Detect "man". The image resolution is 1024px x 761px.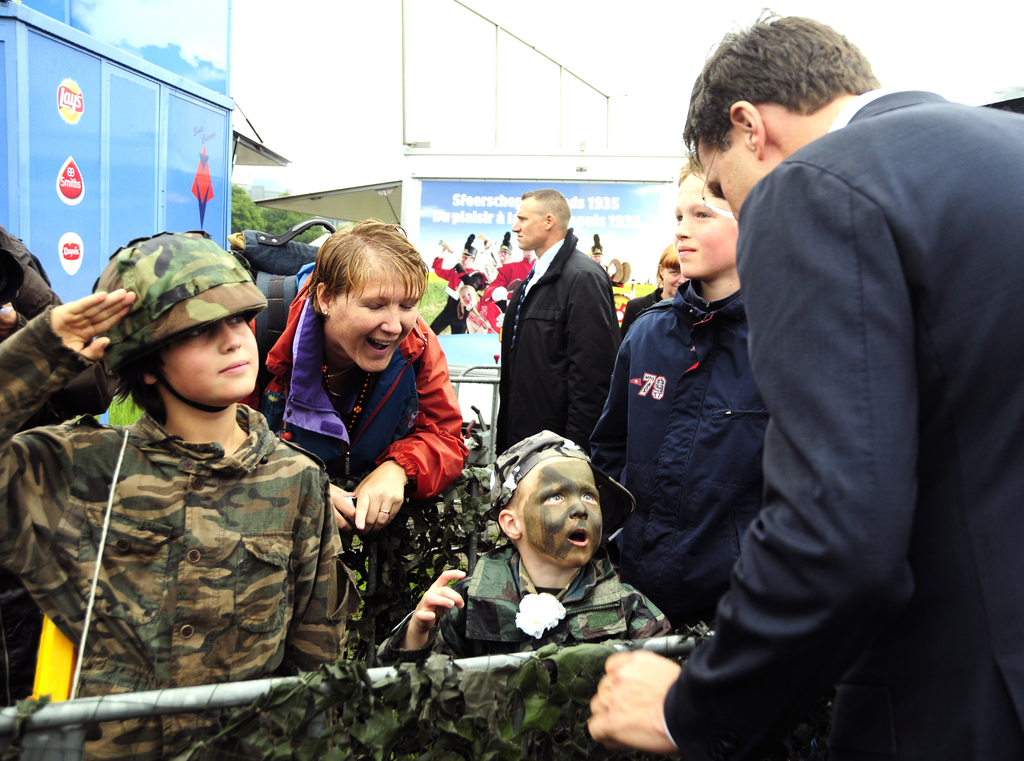
488:188:637:488.
